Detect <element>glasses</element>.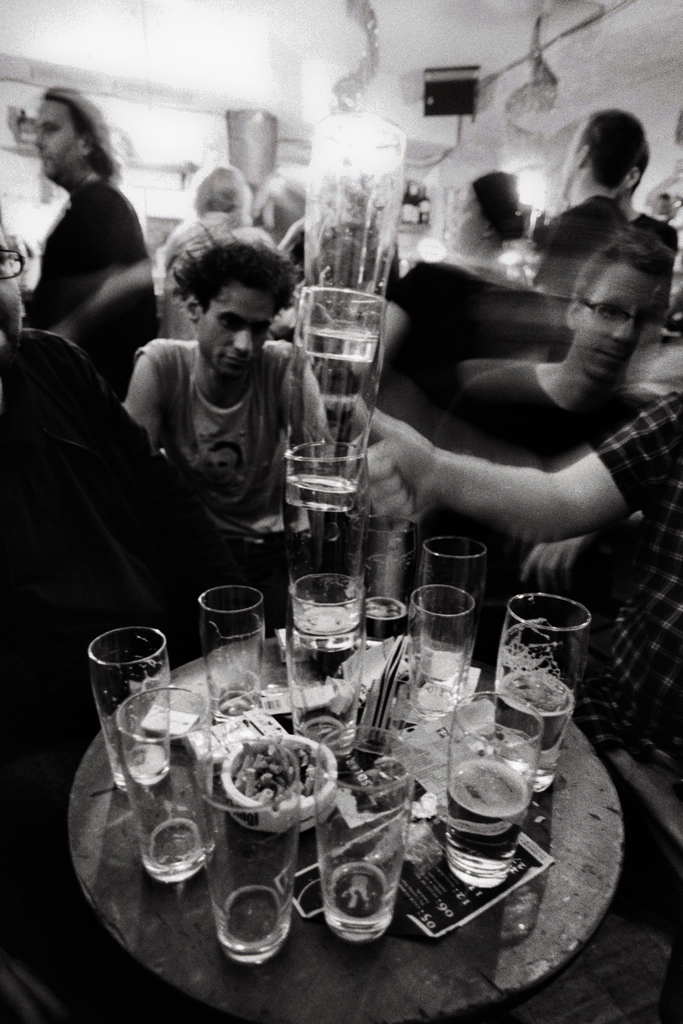
Detected at pyautogui.locateOnScreen(563, 283, 669, 328).
